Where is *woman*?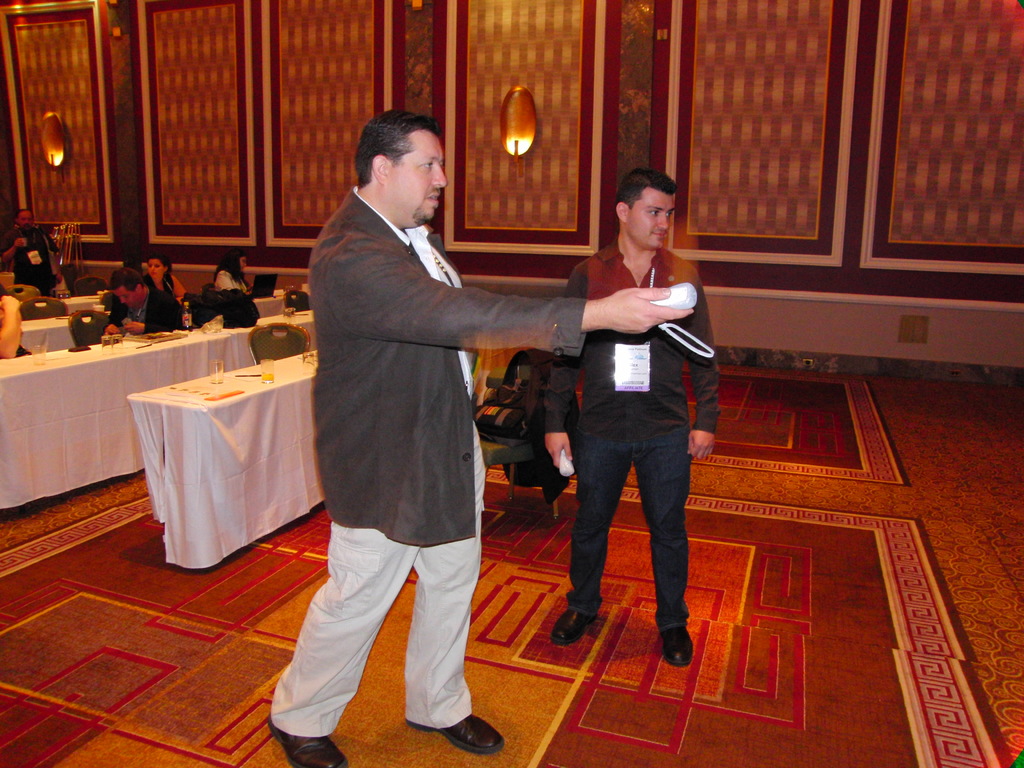
bbox(142, 253, 188, 305).
